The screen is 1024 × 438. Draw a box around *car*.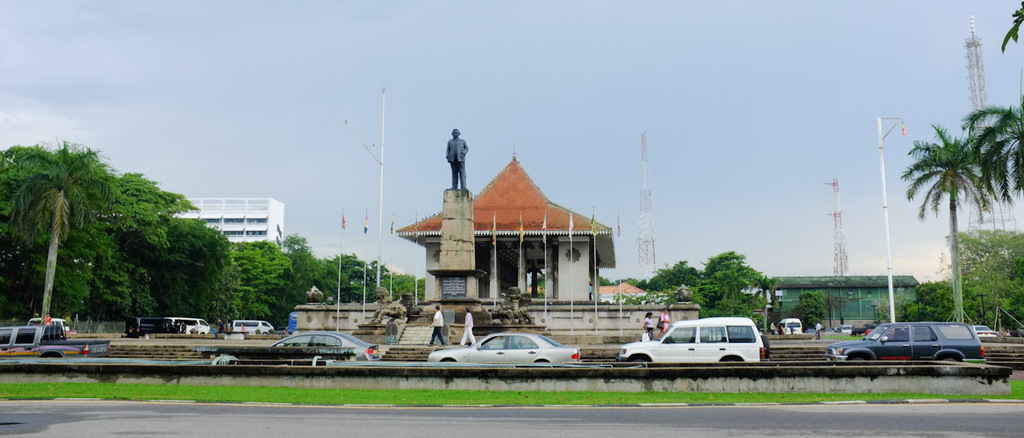
crop(427, 331, 582, 363).
